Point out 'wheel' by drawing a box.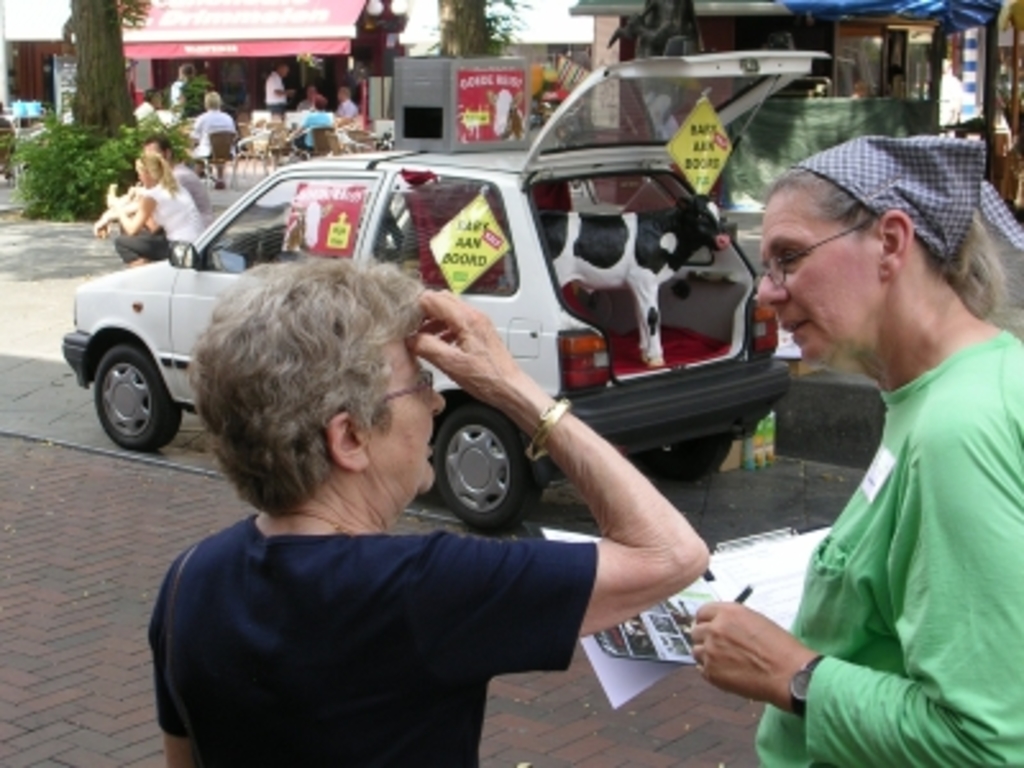
box(97, 346, 182, 451).
